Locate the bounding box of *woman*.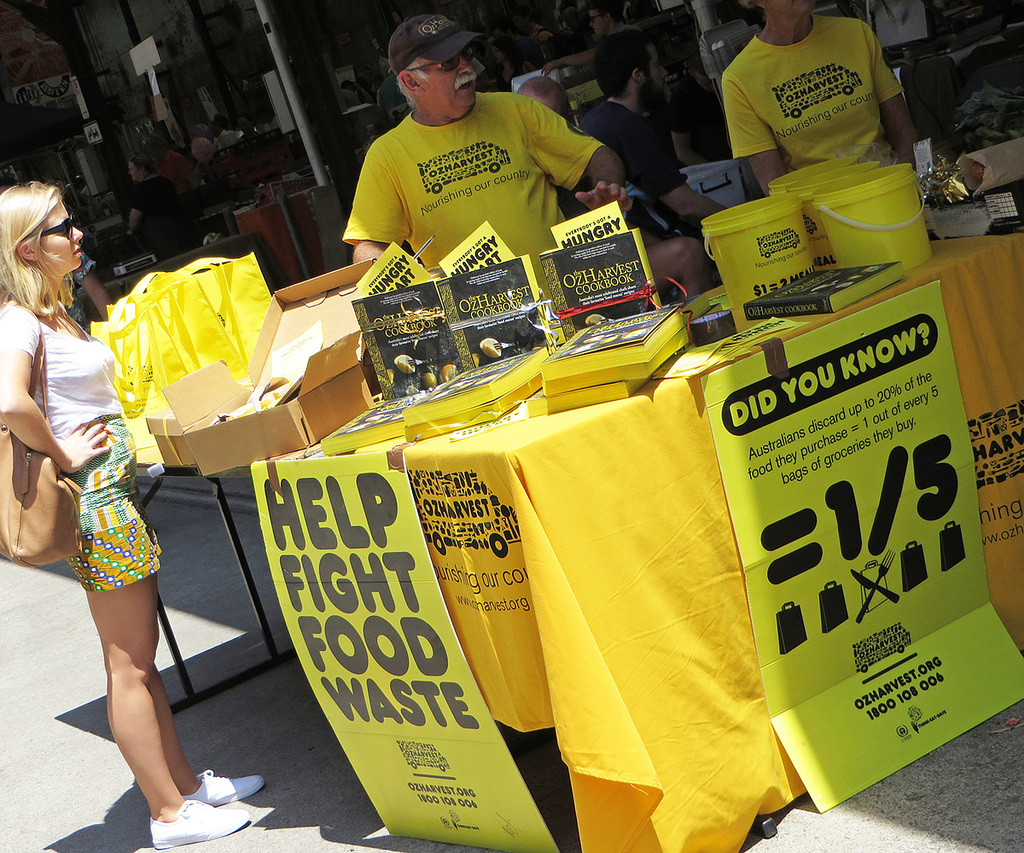
Bounding box: select_region(0, 180, 272, 852).
